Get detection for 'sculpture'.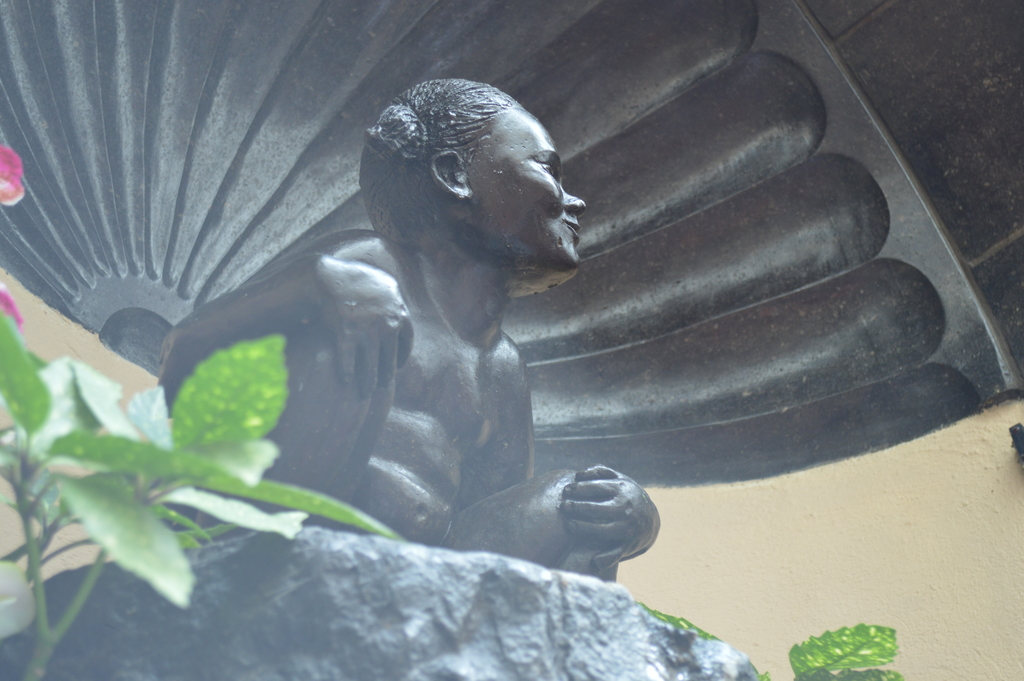
Detection: x1=78, y1=20, x2=941, y2=593.
